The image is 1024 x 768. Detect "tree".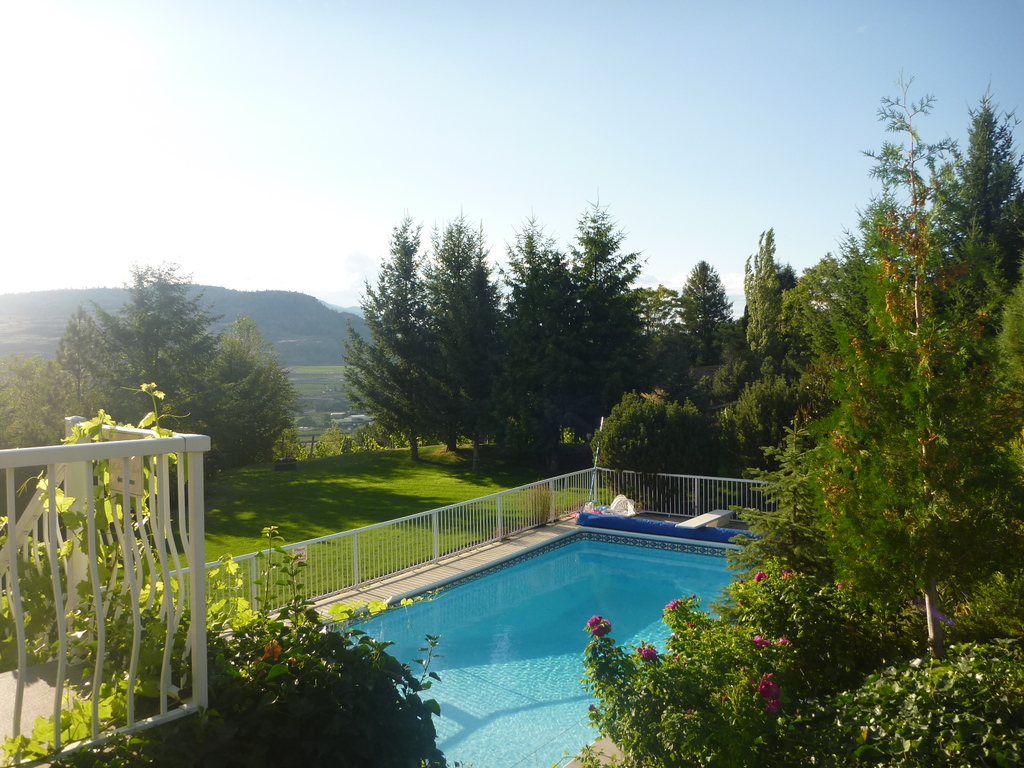
Detection: (x1=0, y1=353, x2=83, y2=532).
